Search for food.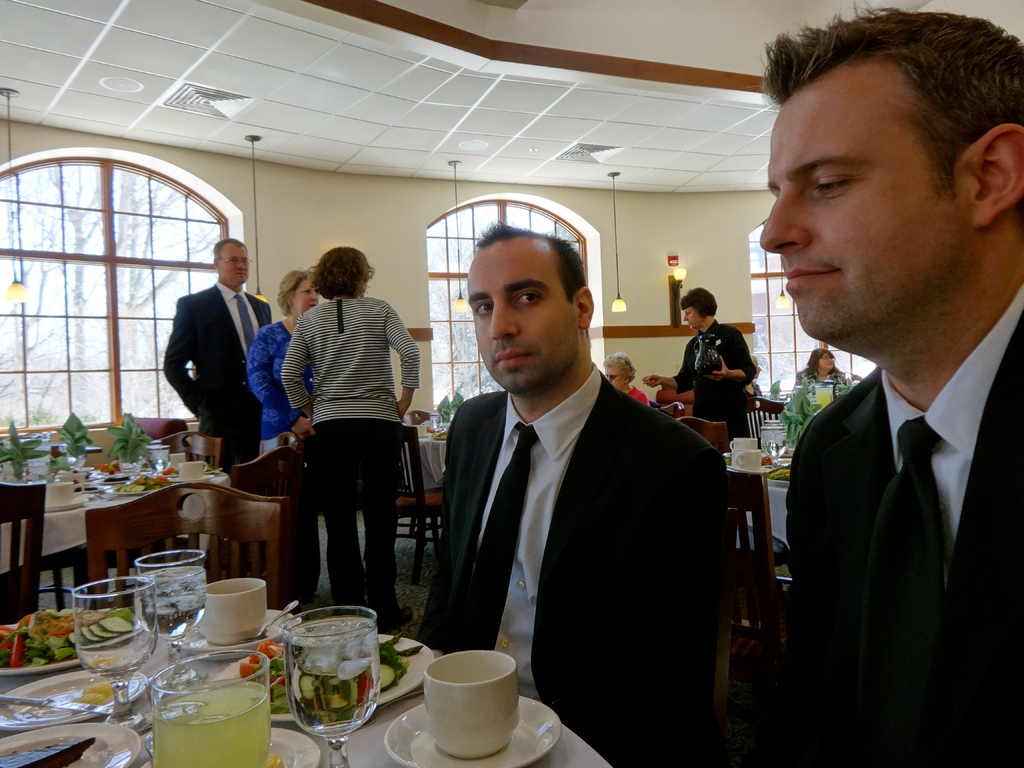
Found at crop(763, 458, 773, 468).
